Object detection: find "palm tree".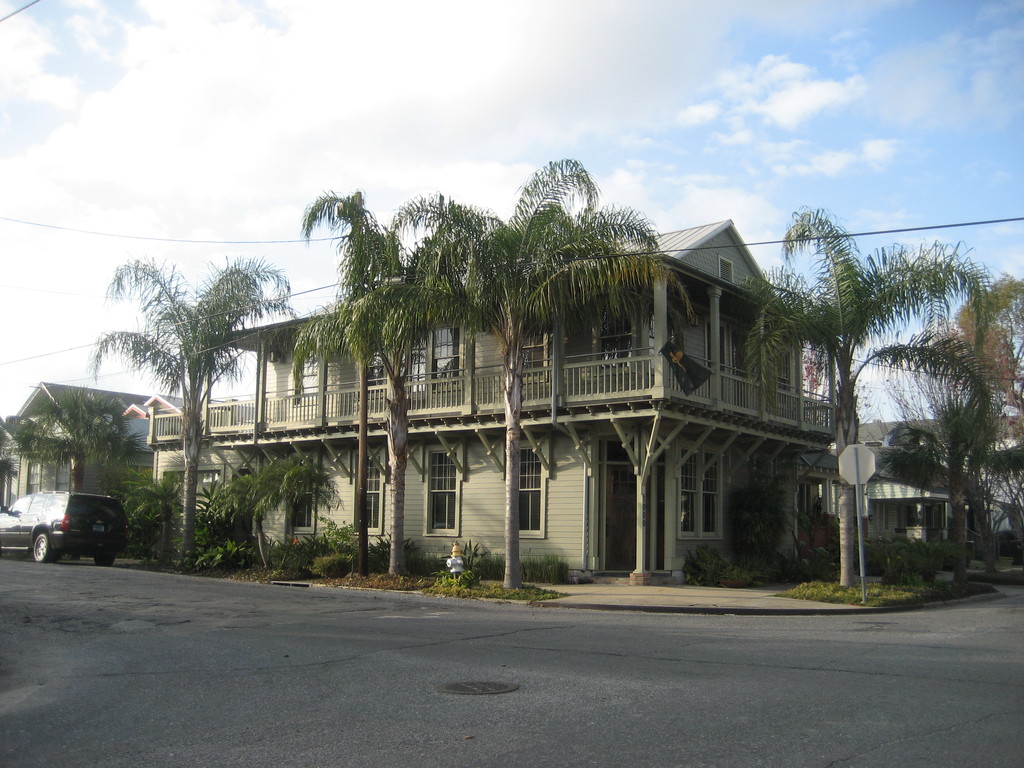
[left=925, top=303, right=988, bottom=620].
